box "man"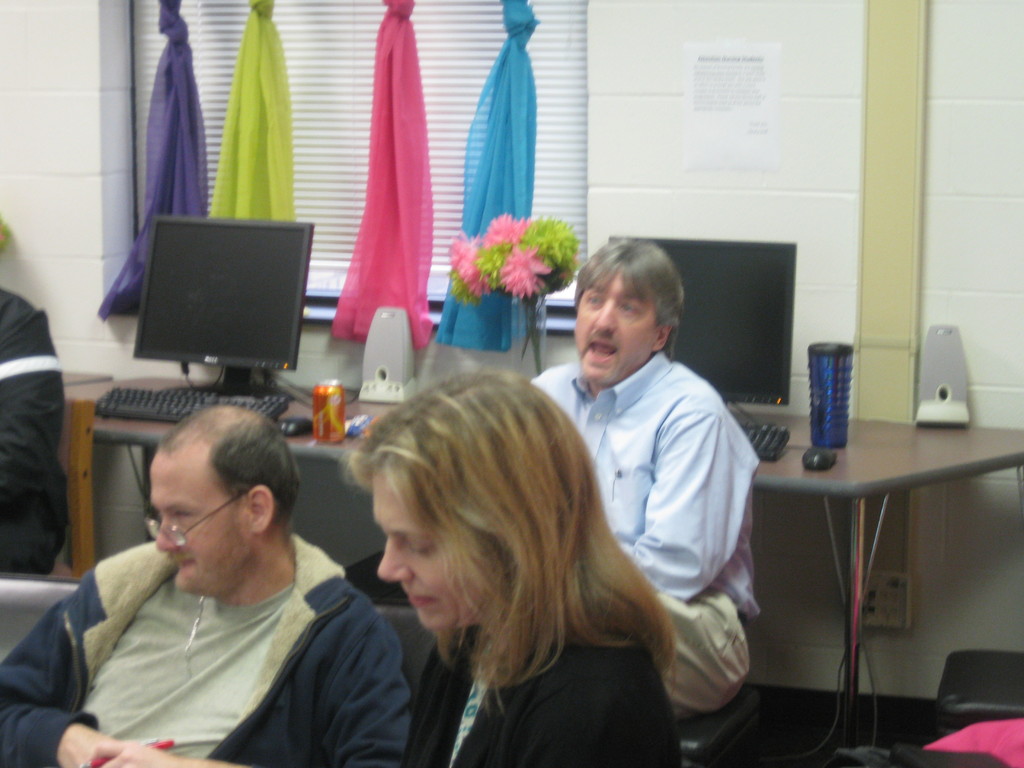
<box>38,384,420,767</box>
